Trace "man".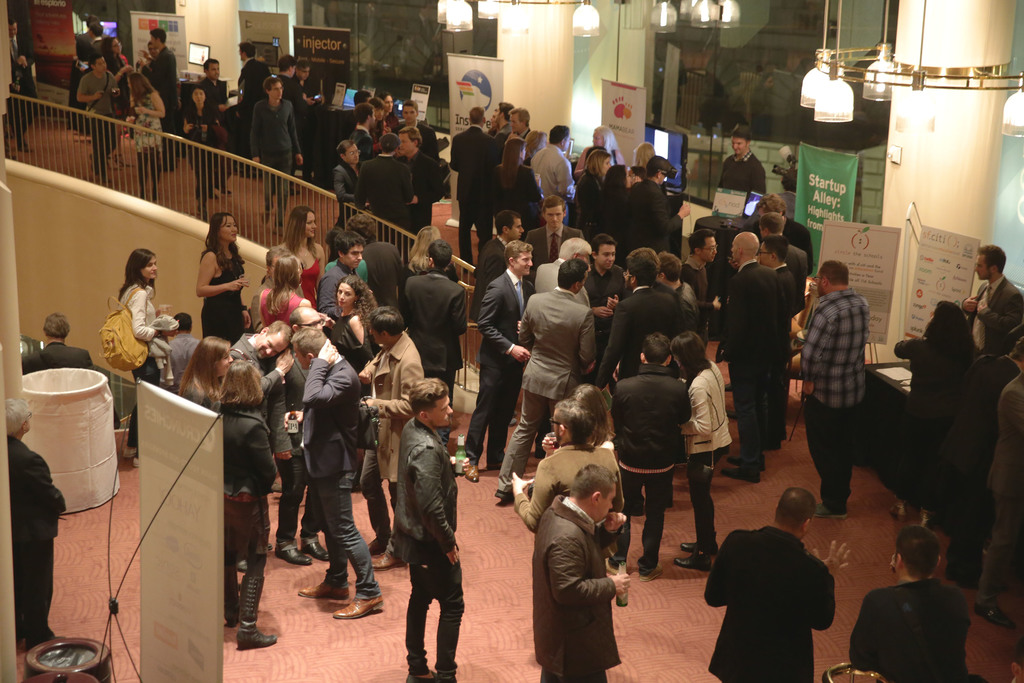
Traced to 33 311 95 371.
